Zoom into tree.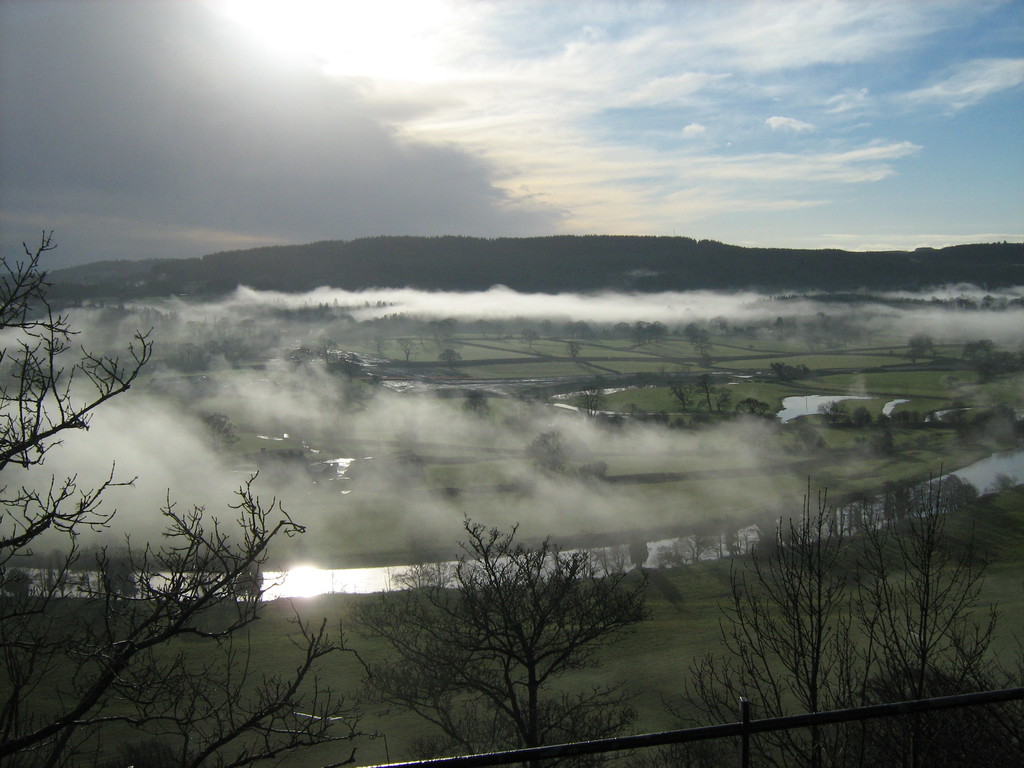
Zoom target: 624 532 646 567.
